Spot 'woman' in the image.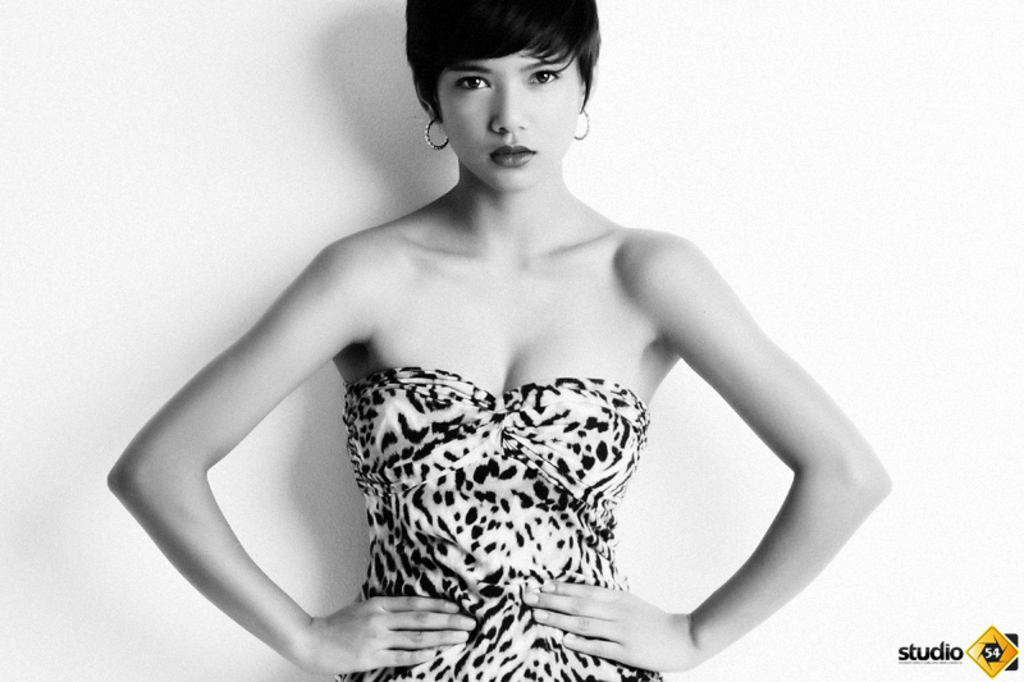
'woman' found at 115/0/890/681.
